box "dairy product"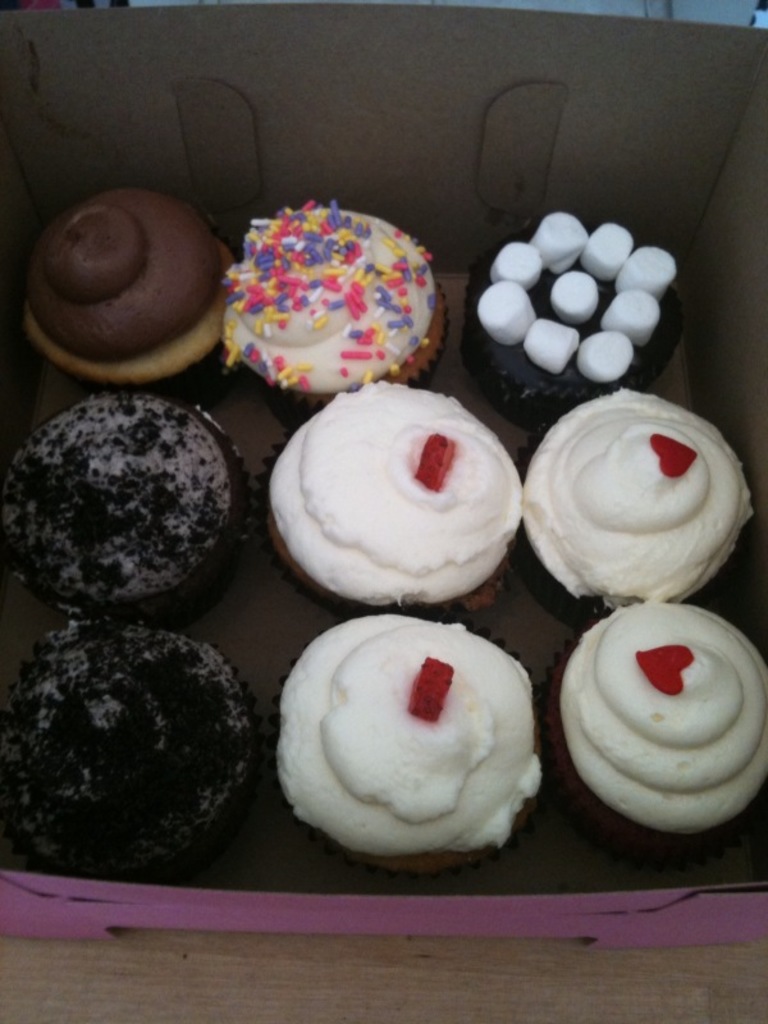
{"left": 582, "top": 616, "right": 767, "bottom": 822}
